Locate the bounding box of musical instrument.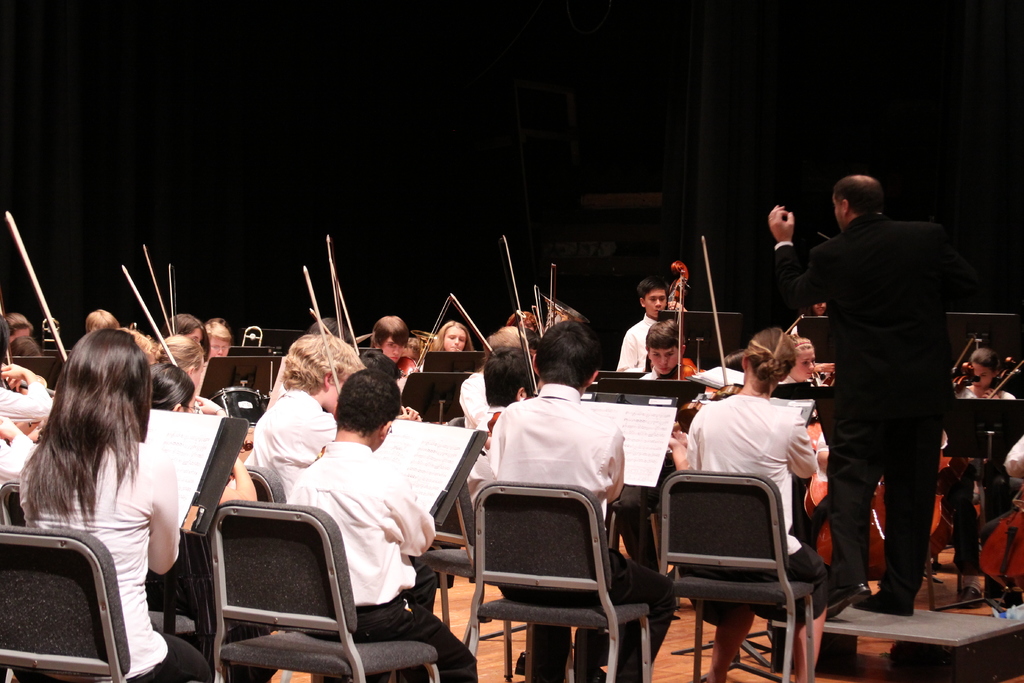
Bounding box: rect(543, 284, 579, 335).
